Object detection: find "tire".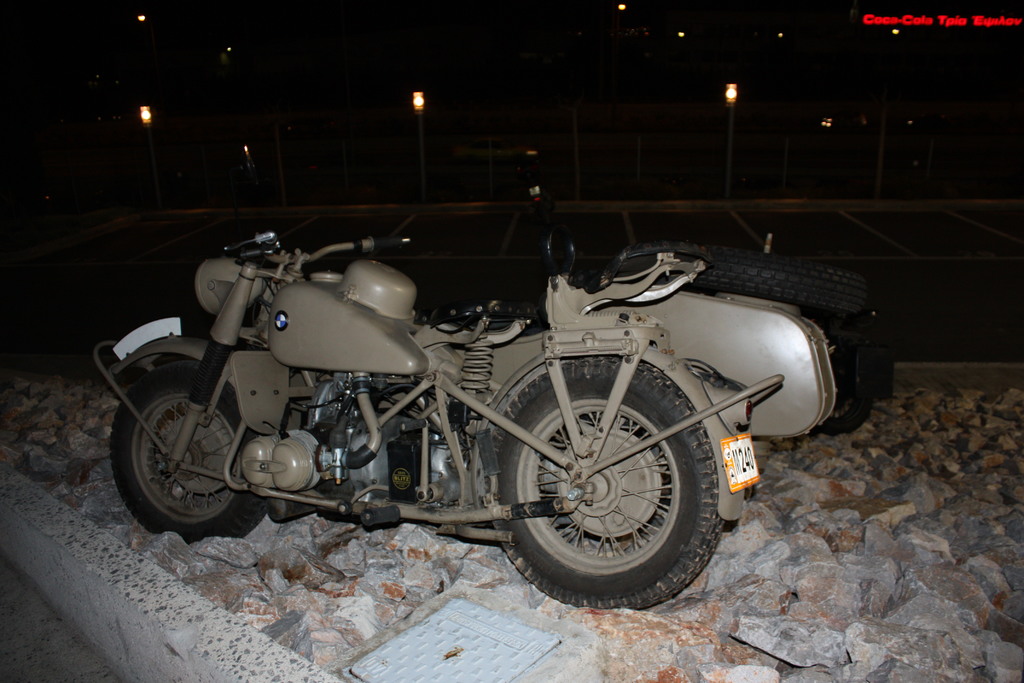
pyautogui.locateOnScreen(812, 356, 872, 436).
